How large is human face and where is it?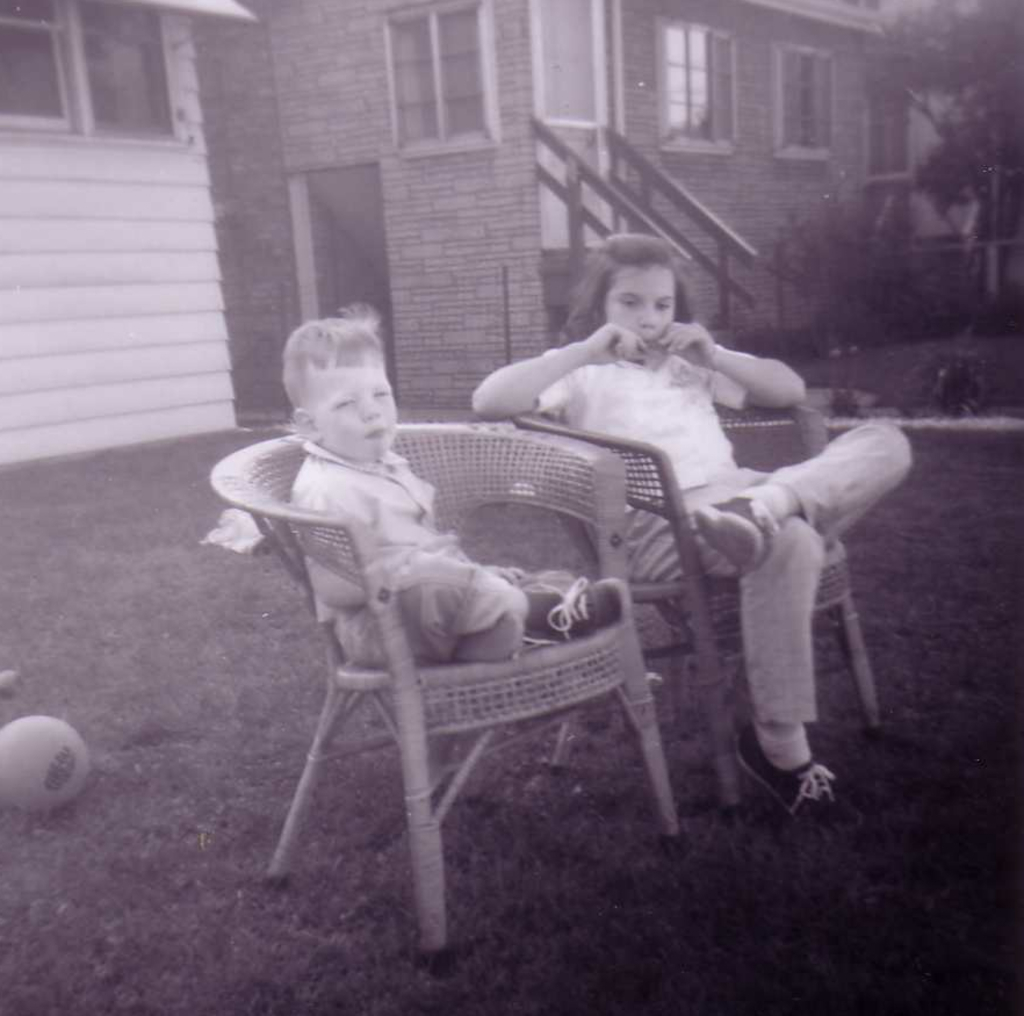
Bounding box: [308,344,398,456].
